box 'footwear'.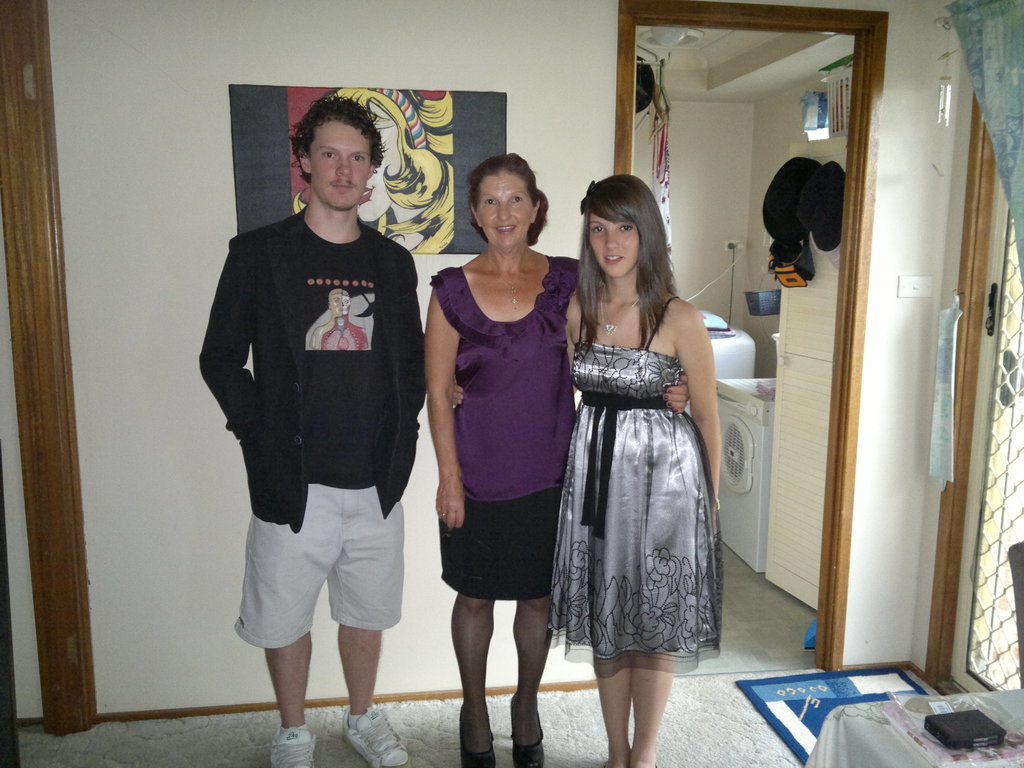
bbox(270, 726, 319, 767).
